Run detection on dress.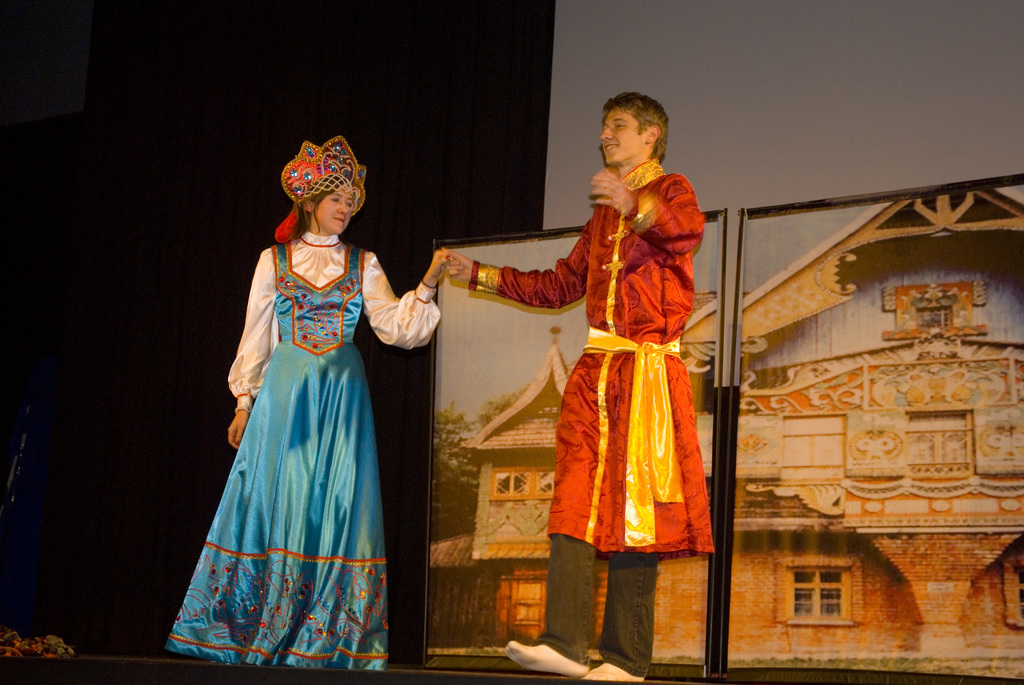
Result: bbox=[161, 233, 438, 668].
